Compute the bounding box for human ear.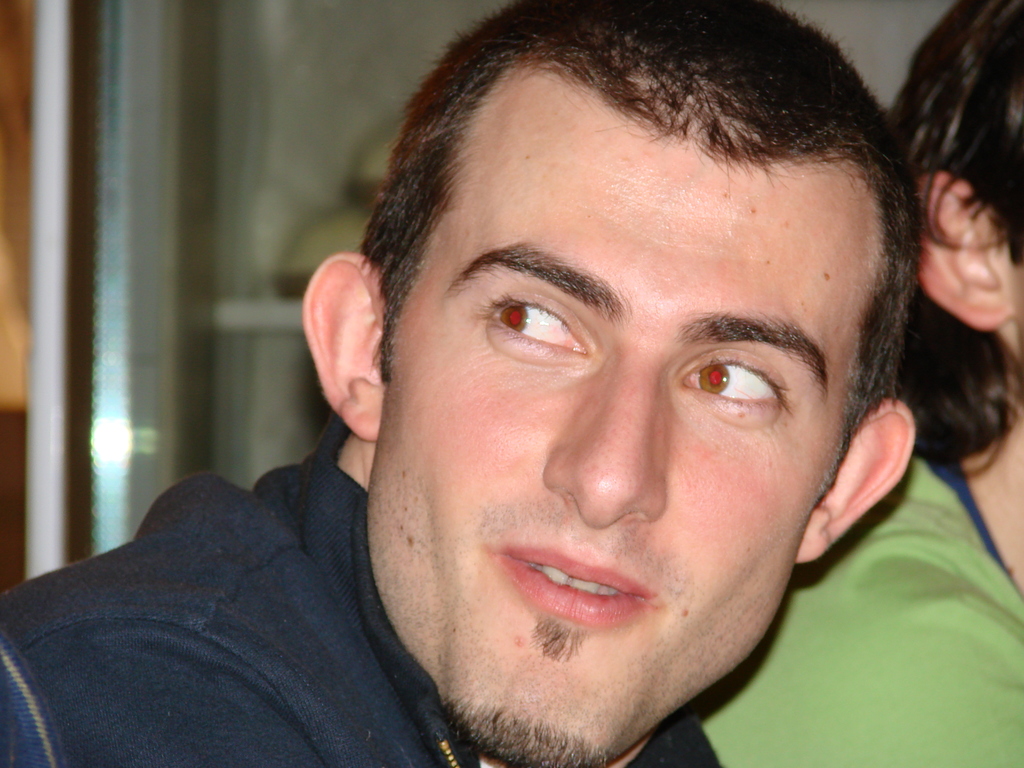
303/253/383/442.
